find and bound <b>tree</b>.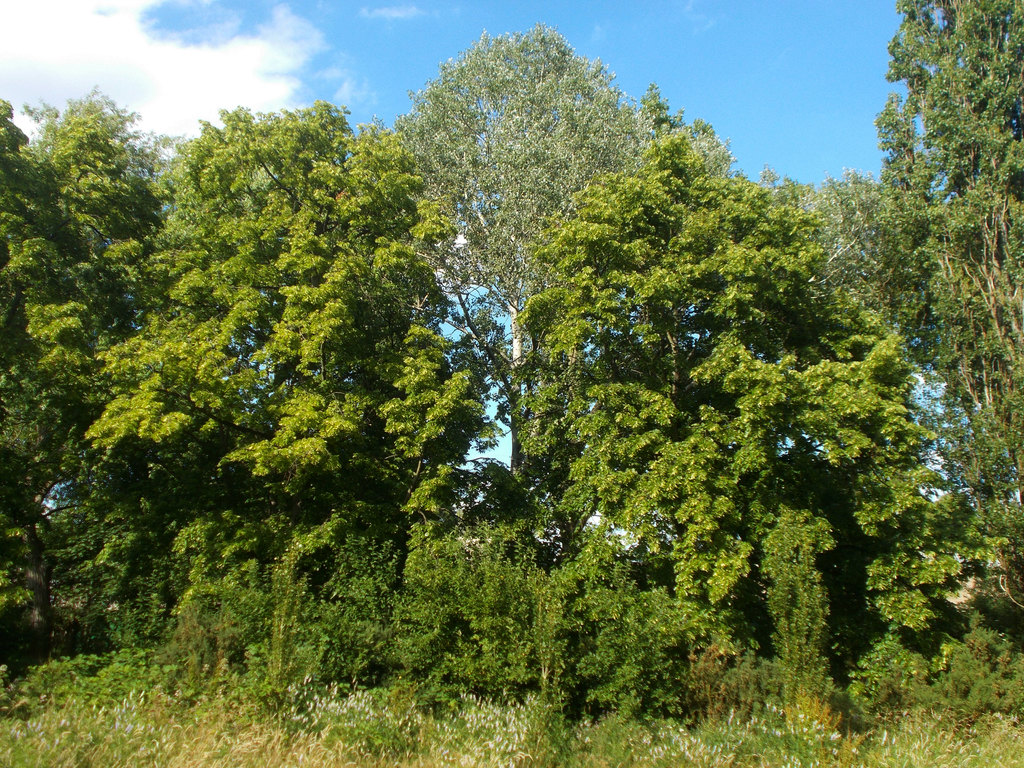
Bound: [91,91,479,724].
